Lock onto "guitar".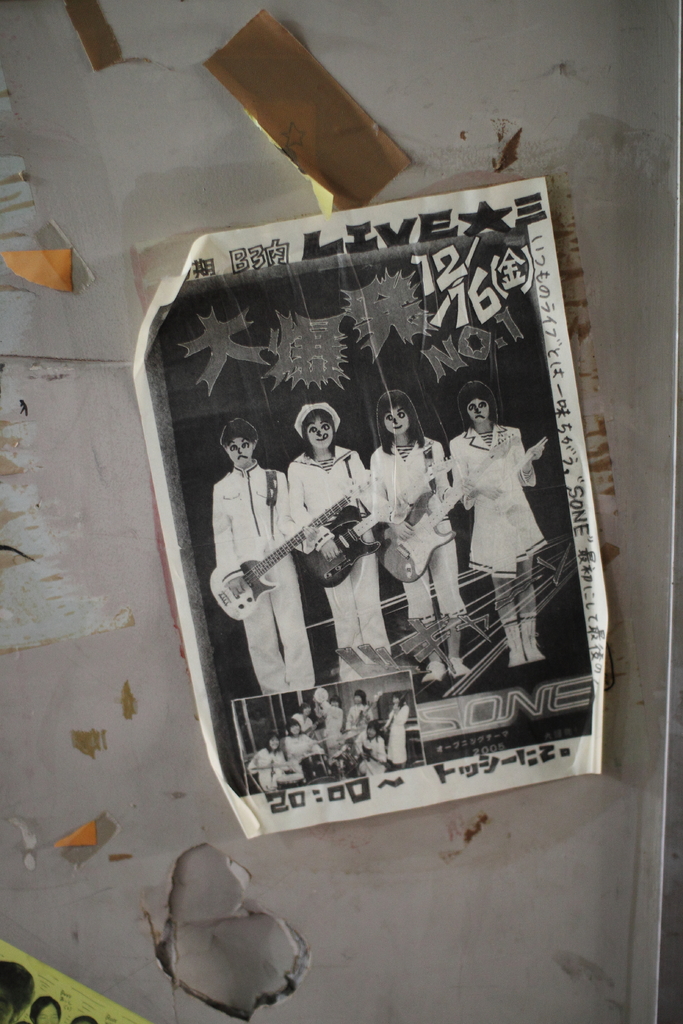
Locked: x1=377, y1=431, x2=513, y2=580.
